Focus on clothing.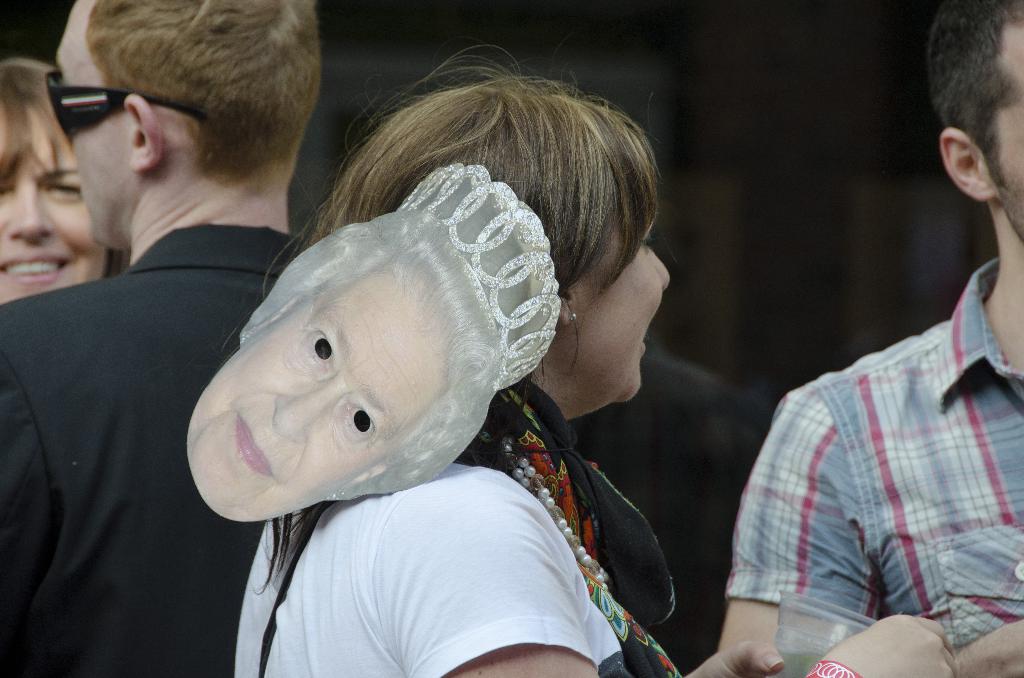
Focused at l=725, t=257, r=1023, b=659.
